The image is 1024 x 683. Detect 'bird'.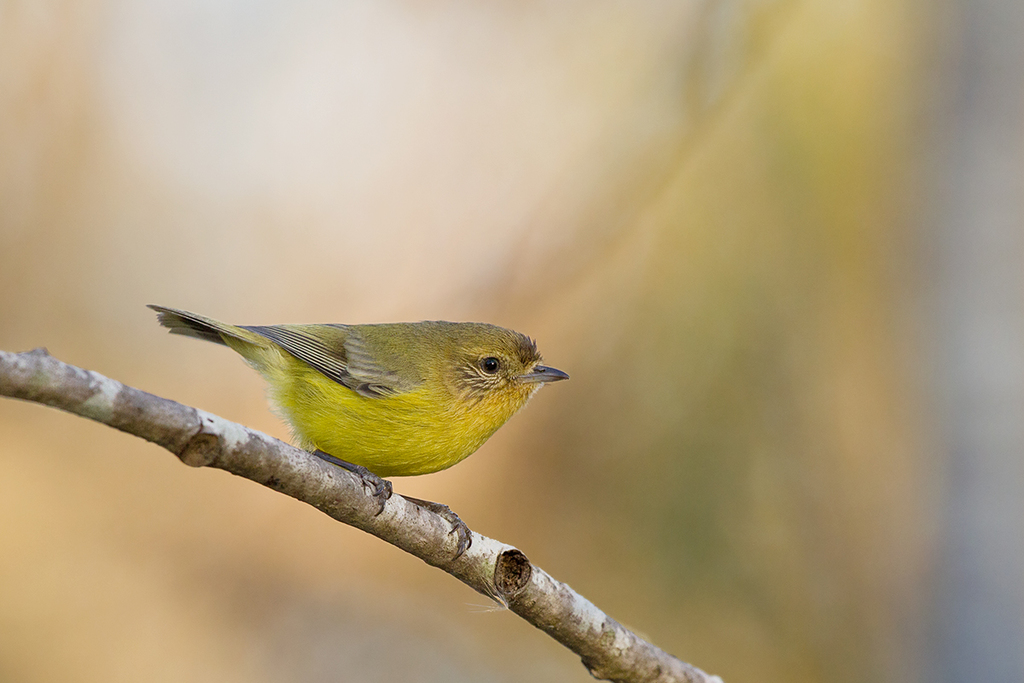
Detection: (x1=160, y1=324, x2=548, y2=524).
